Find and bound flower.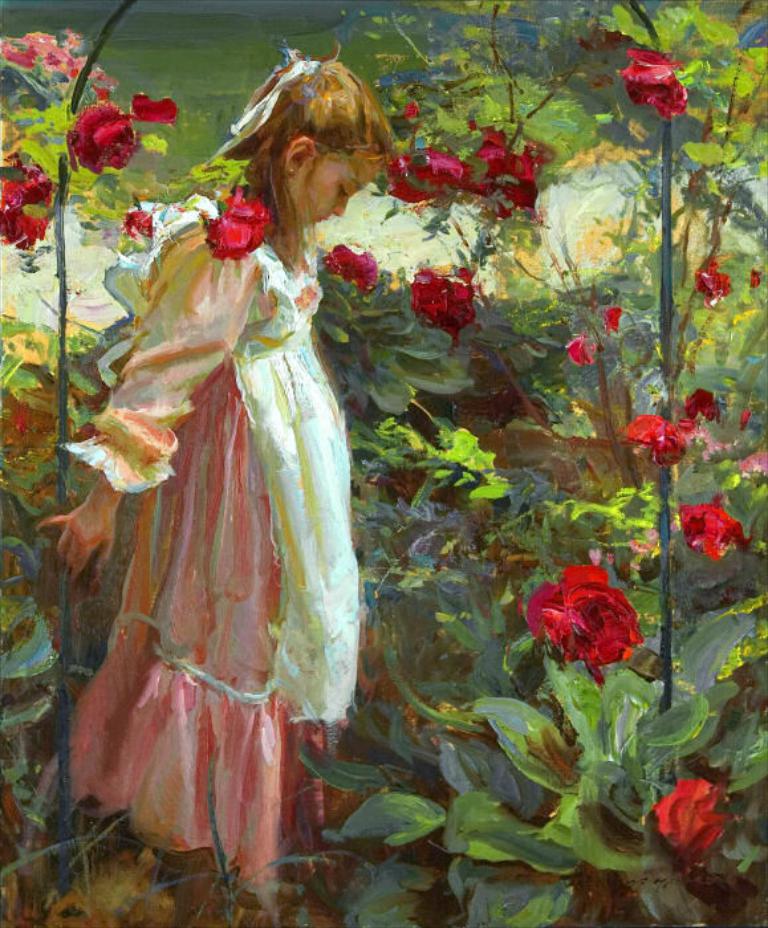
Bound: 683,386,728,420.
